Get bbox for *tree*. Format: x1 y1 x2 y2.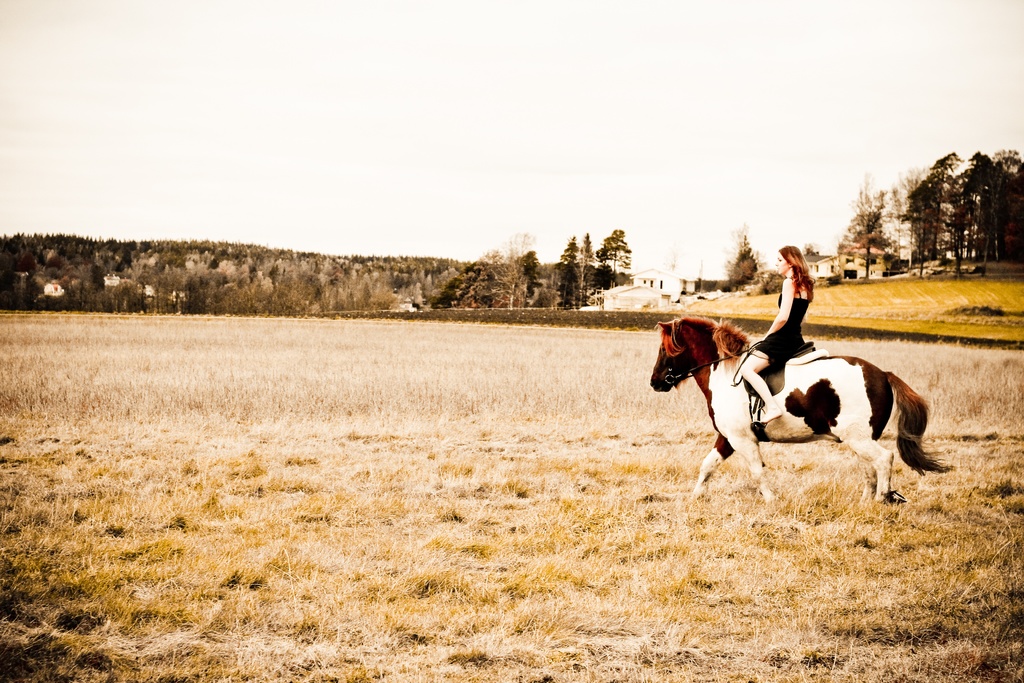
728 231 756 277.
